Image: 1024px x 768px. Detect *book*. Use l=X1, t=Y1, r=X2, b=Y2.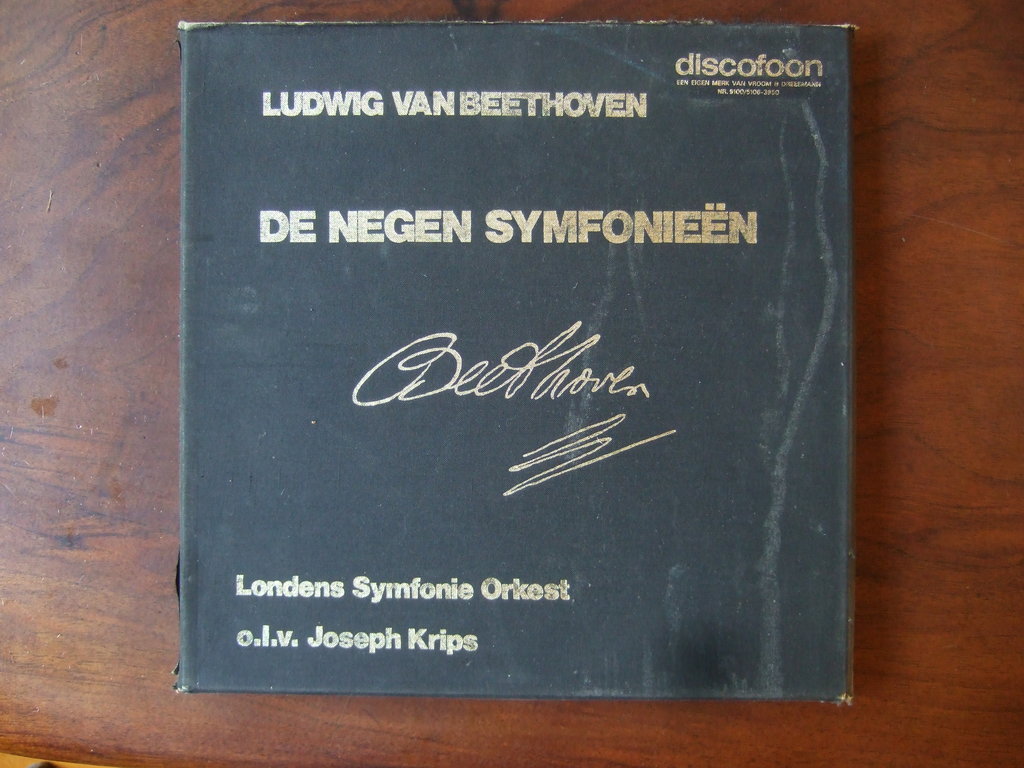
l=147, t=12, r=887, b=714.
